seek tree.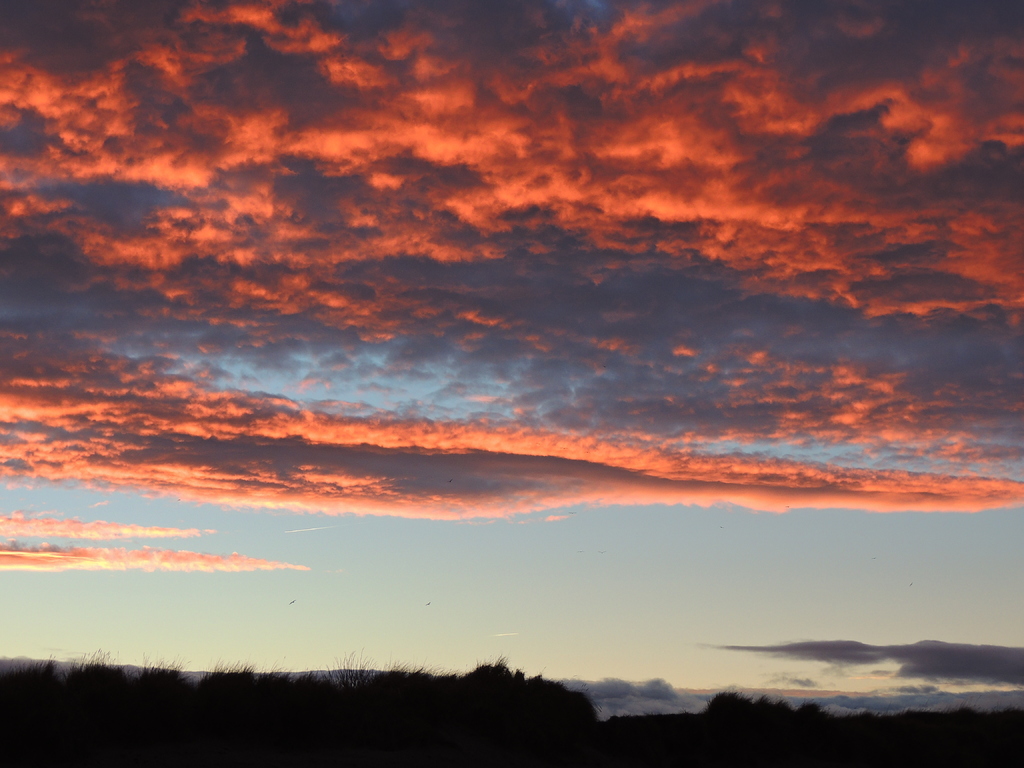
bbox(199, 660, 285, 765).
